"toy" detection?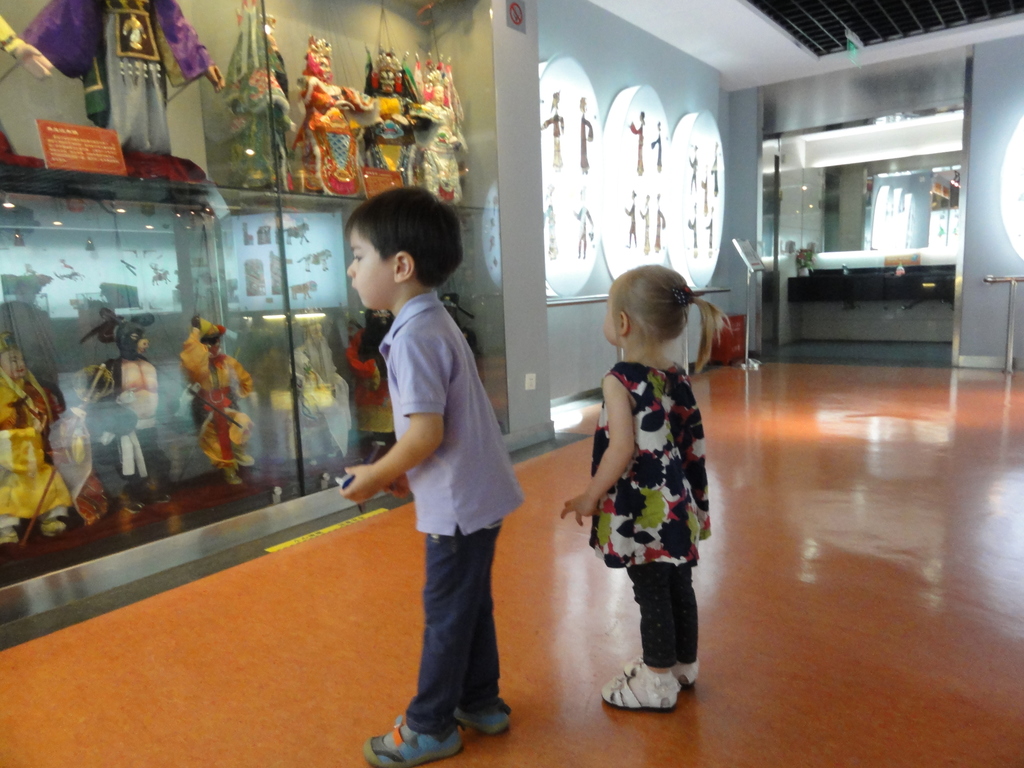
(358,41,431,179)
